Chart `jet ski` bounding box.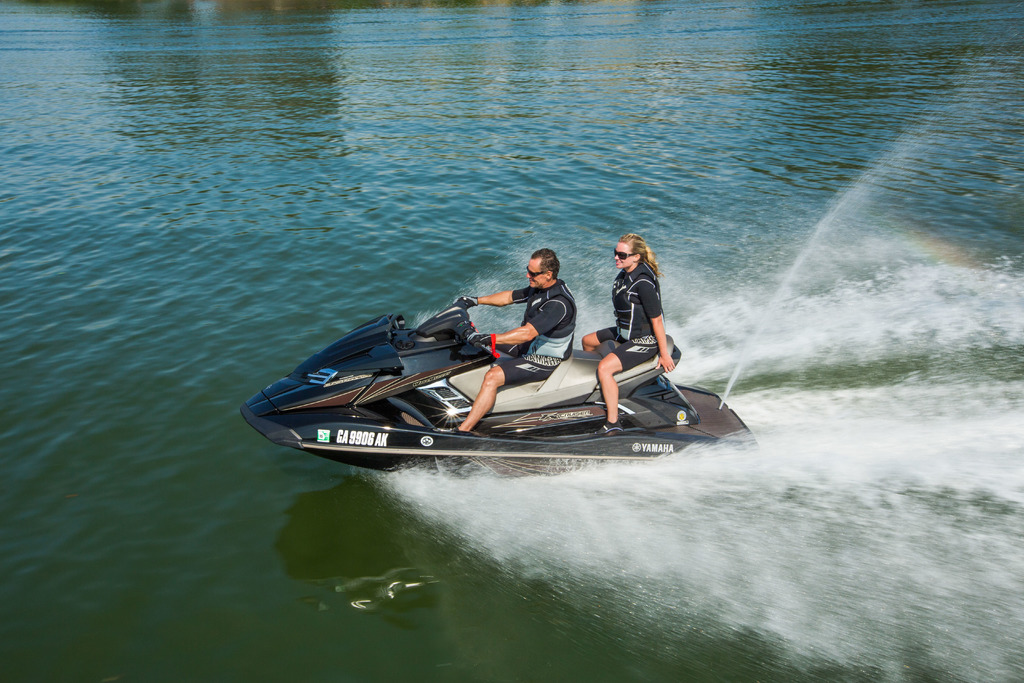
Charted: Rect(243, 294, 758, 473).
